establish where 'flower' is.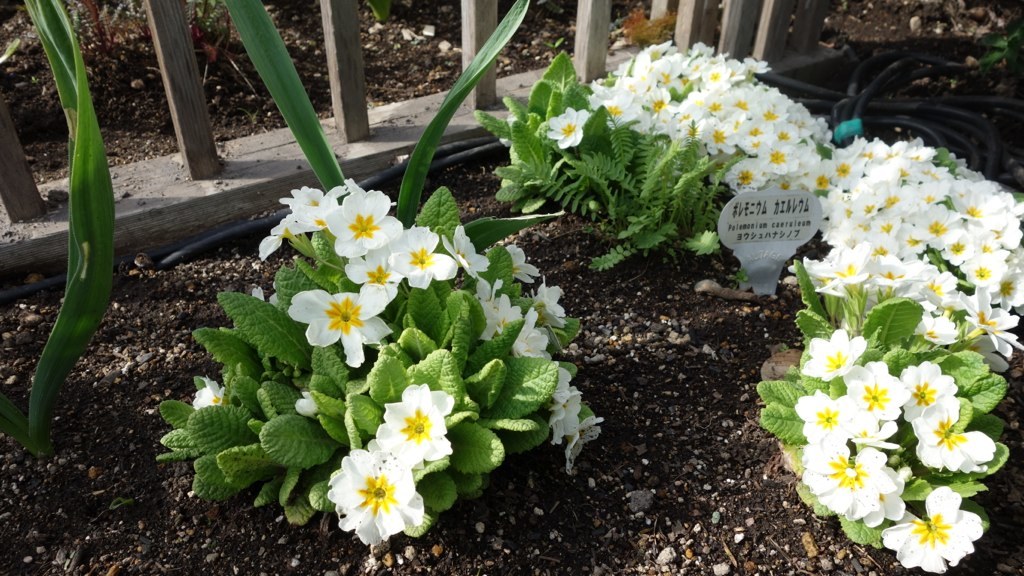
Established at bbox=(254, 285, 266, 301).
